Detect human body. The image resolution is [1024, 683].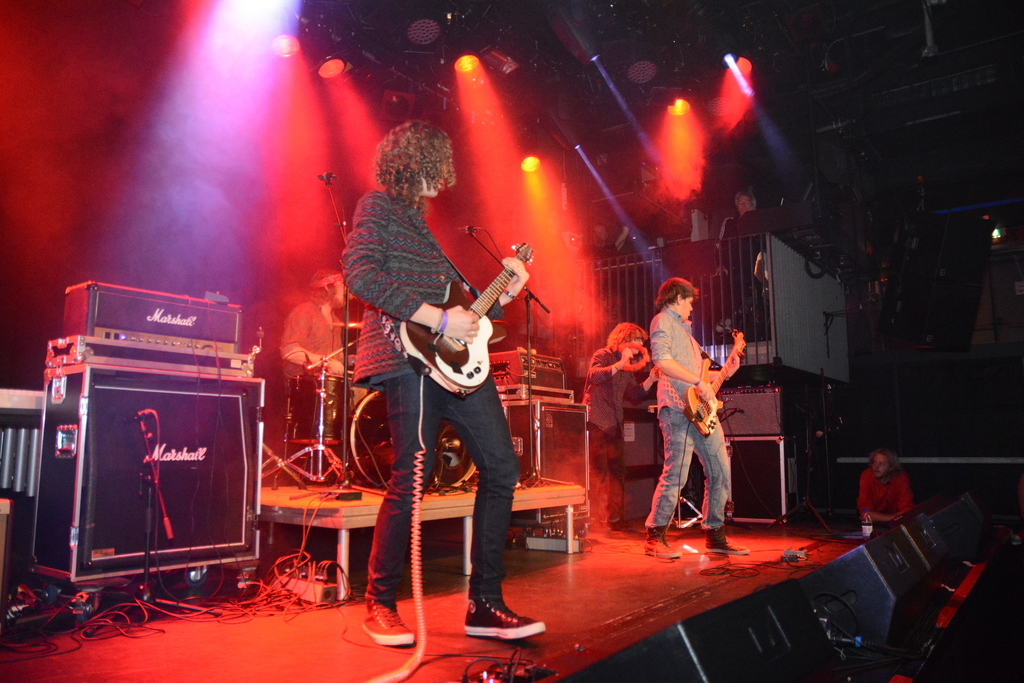
BBox(585, 349, 640, 522).
